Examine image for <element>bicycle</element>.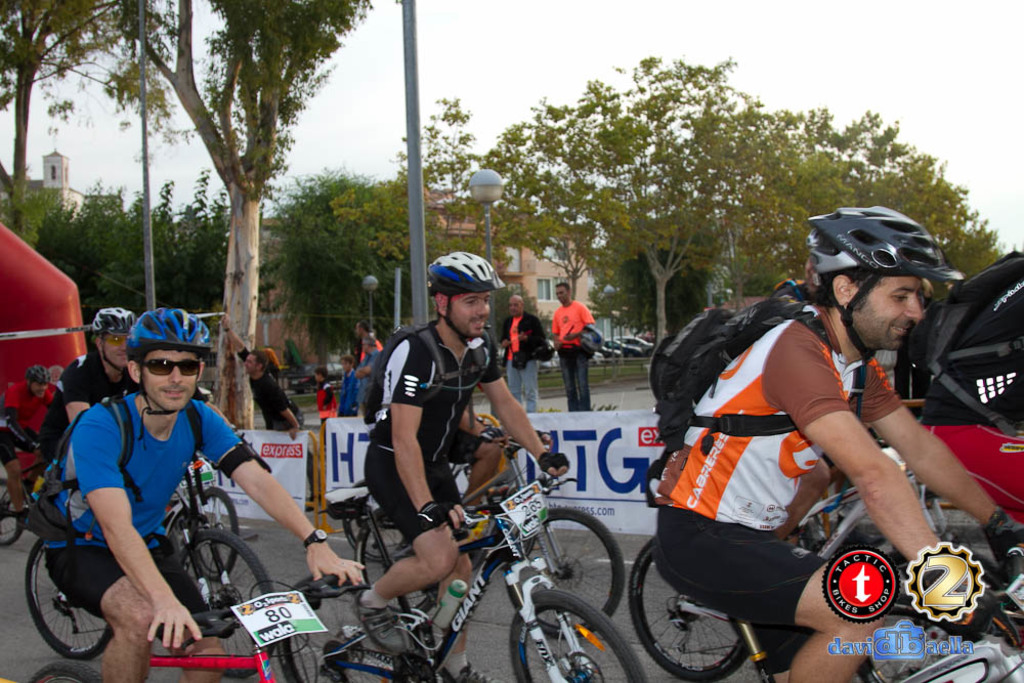
Examination result: 335/455/628/673.
